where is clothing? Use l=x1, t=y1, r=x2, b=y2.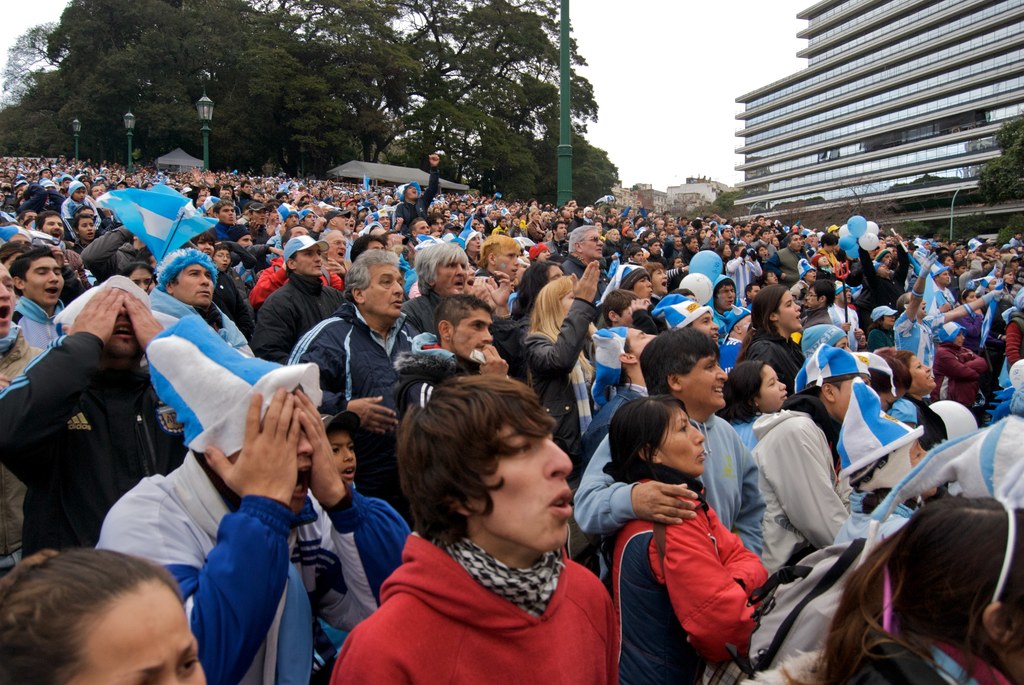
l=663, t=244, r=677, b=269.
